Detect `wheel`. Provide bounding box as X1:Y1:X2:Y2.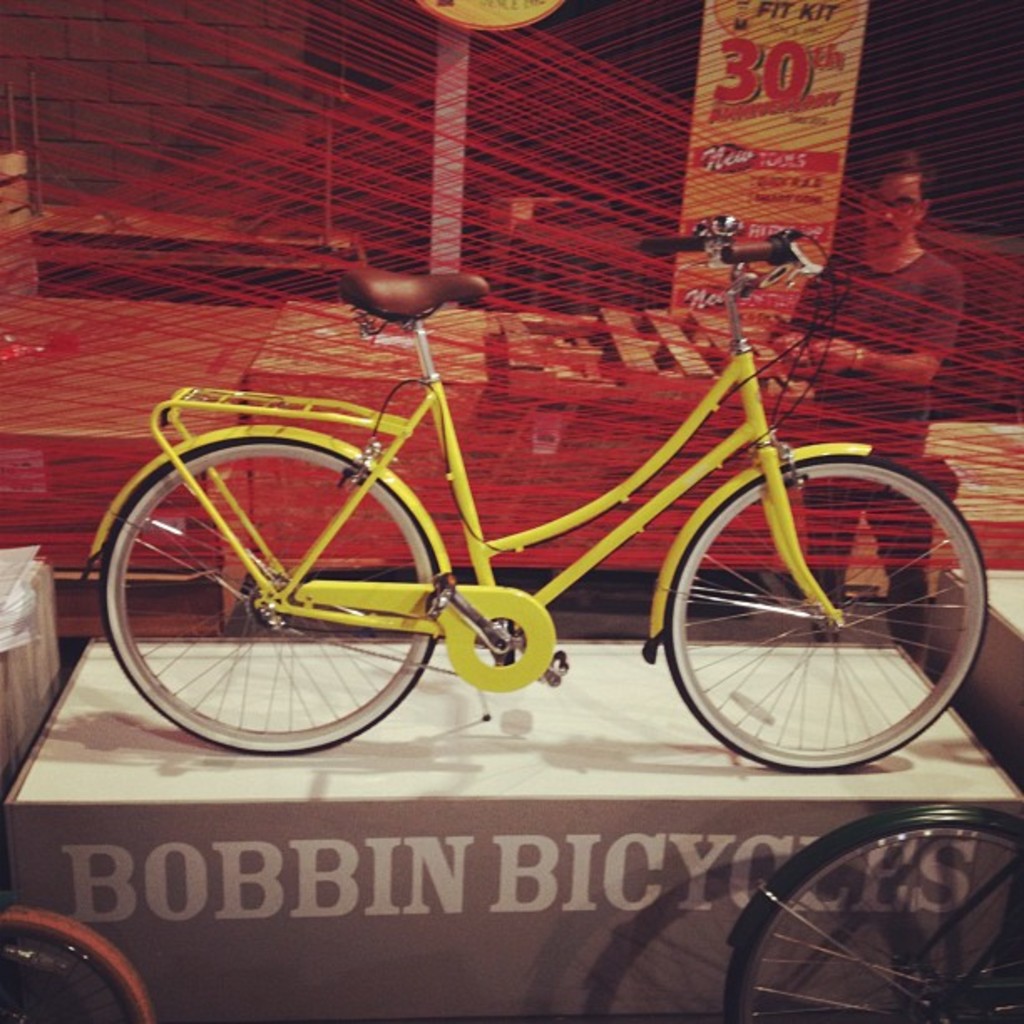
726:820:1022:1022.
